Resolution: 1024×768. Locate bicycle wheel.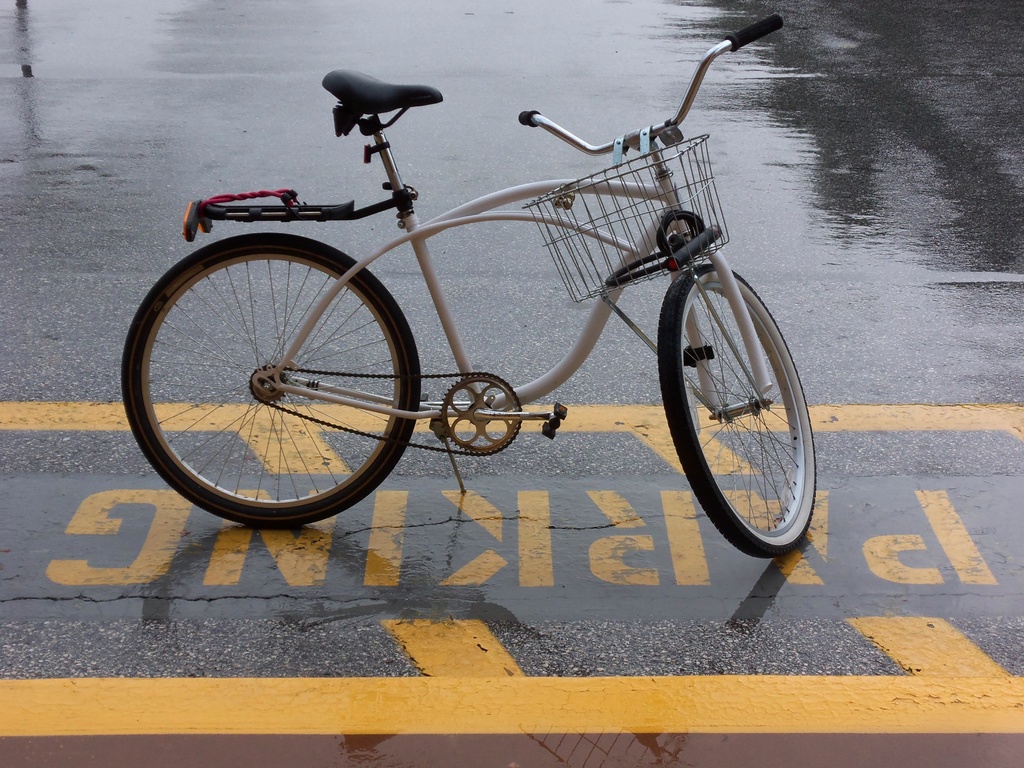
BBox(118, 236, 420, 531).
